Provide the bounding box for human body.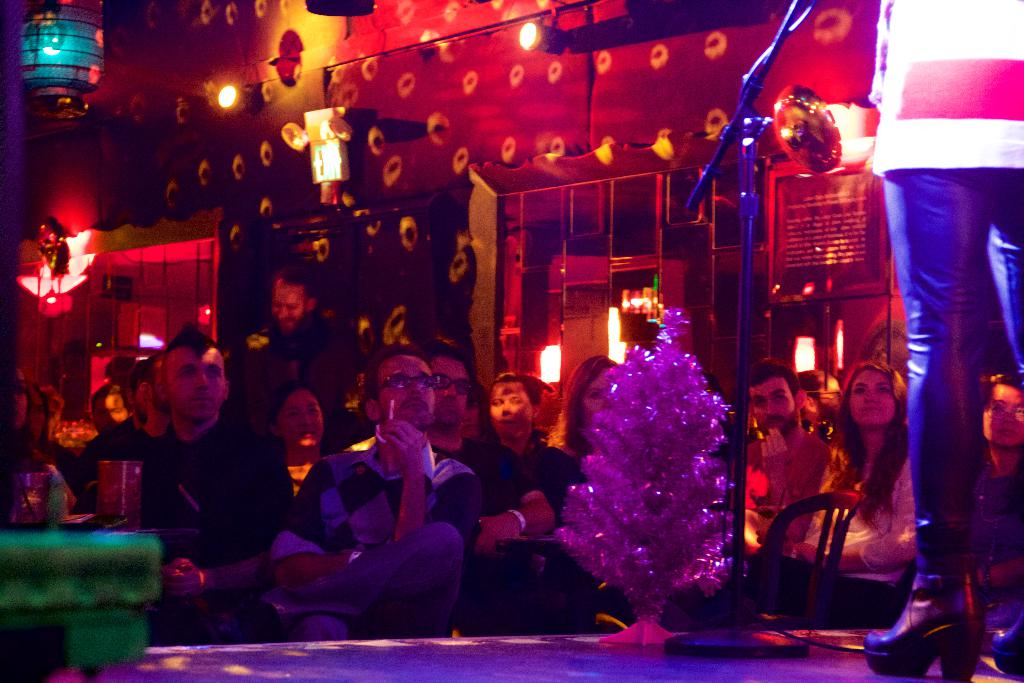
[left=260, top=381, right=323, bottom=486].
